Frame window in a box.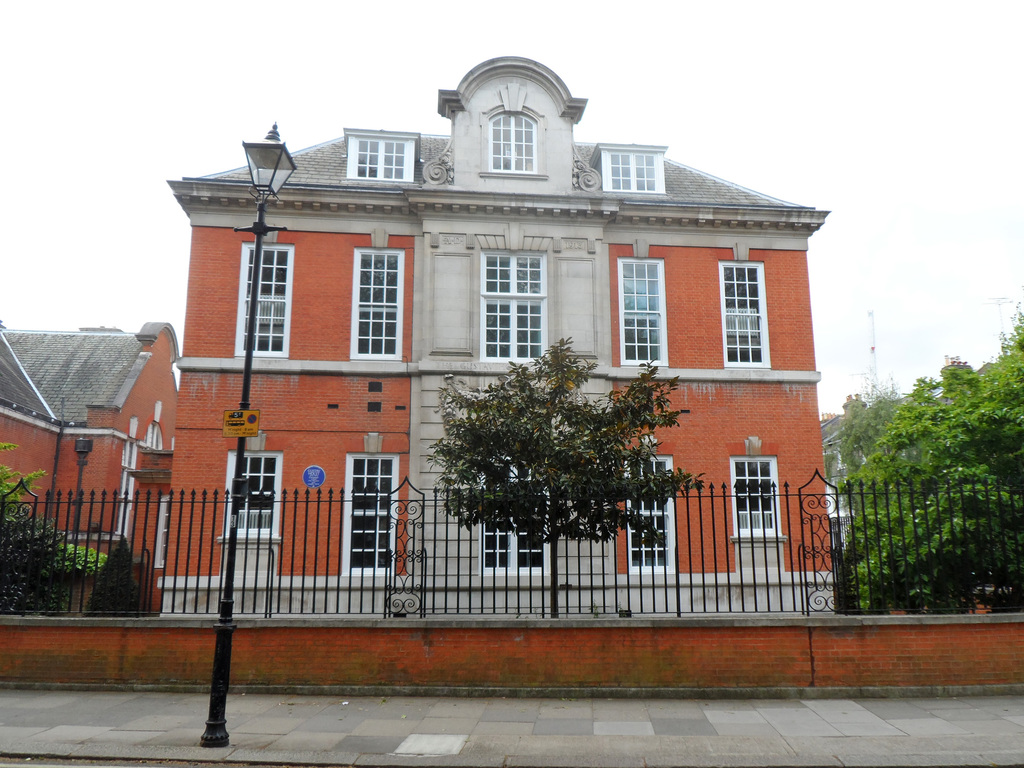
bbox(619, 254, 668, 367).
